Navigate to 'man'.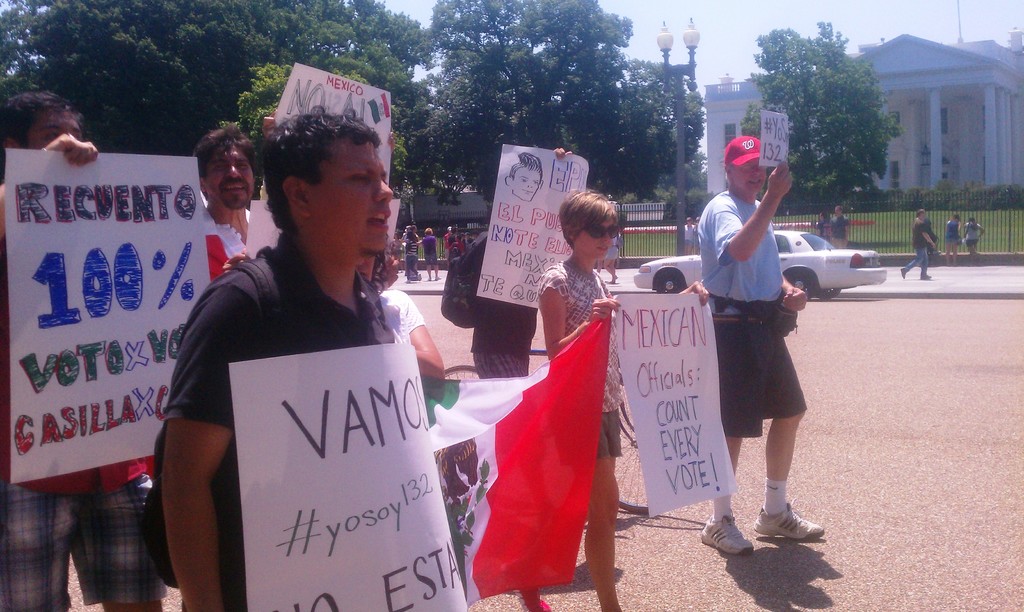
Navigation target: [149, 97, 412, 608].
